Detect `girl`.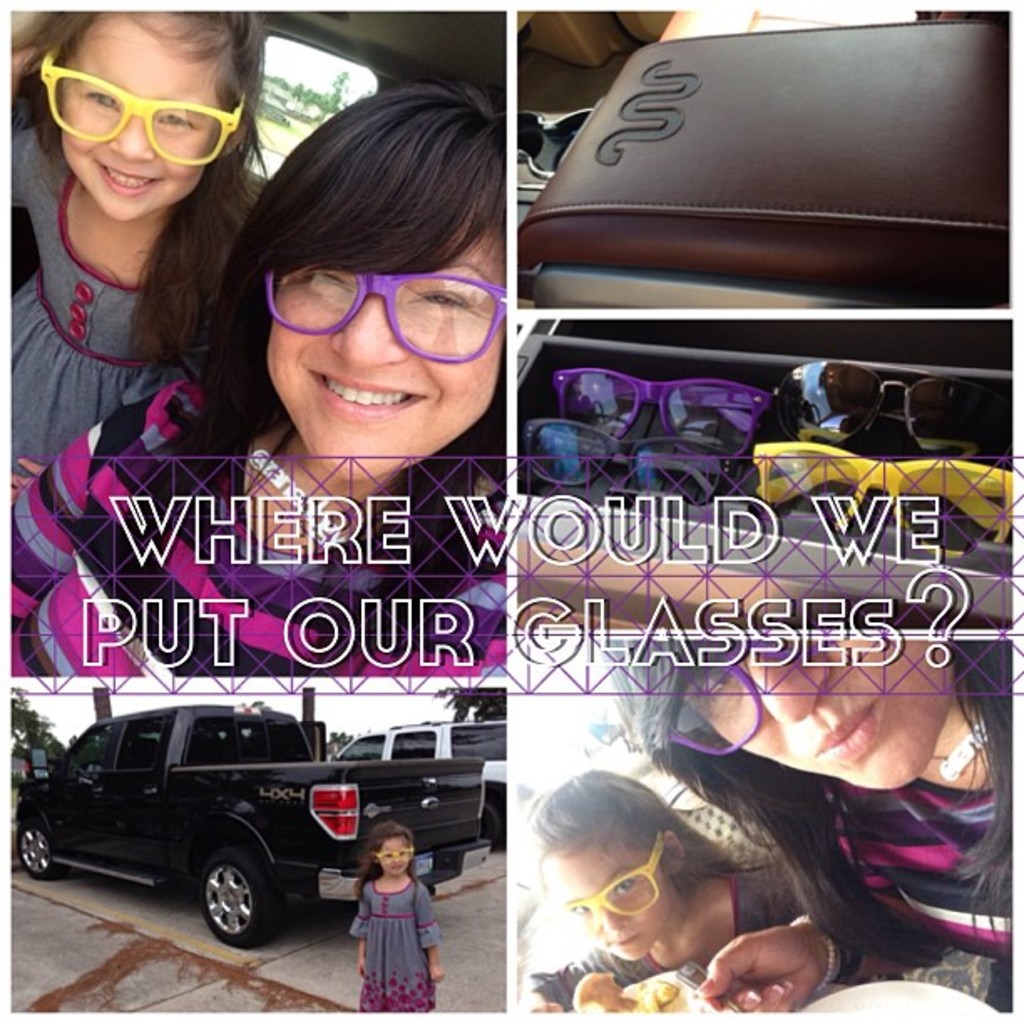
Detected at 514 760 805 1014.
